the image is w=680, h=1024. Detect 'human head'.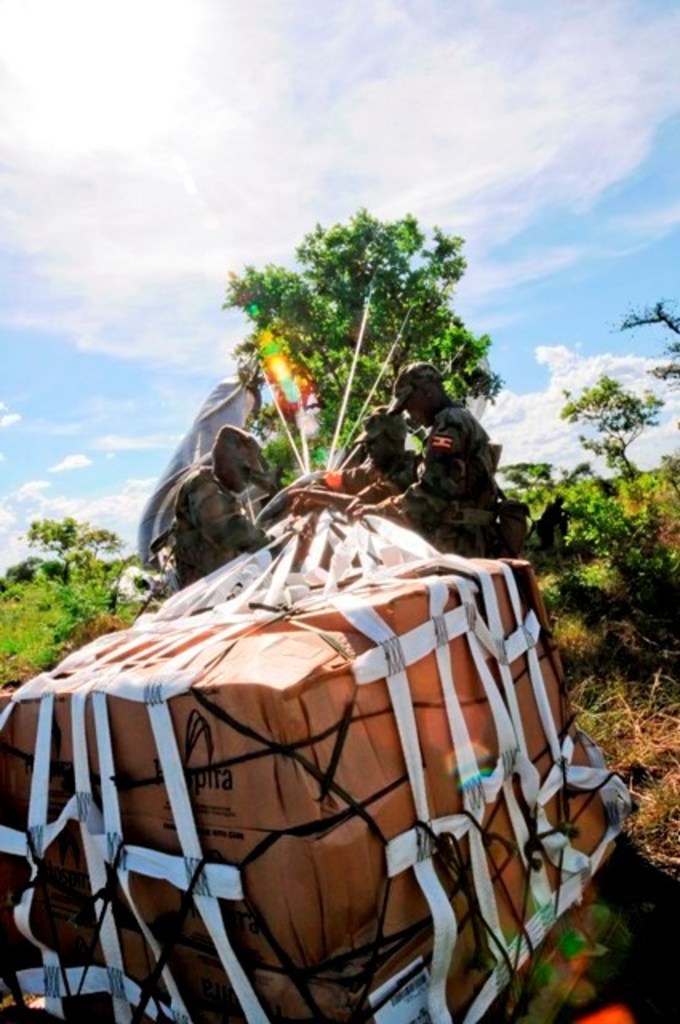
Detection: locate(352, 408, 406, 474).
